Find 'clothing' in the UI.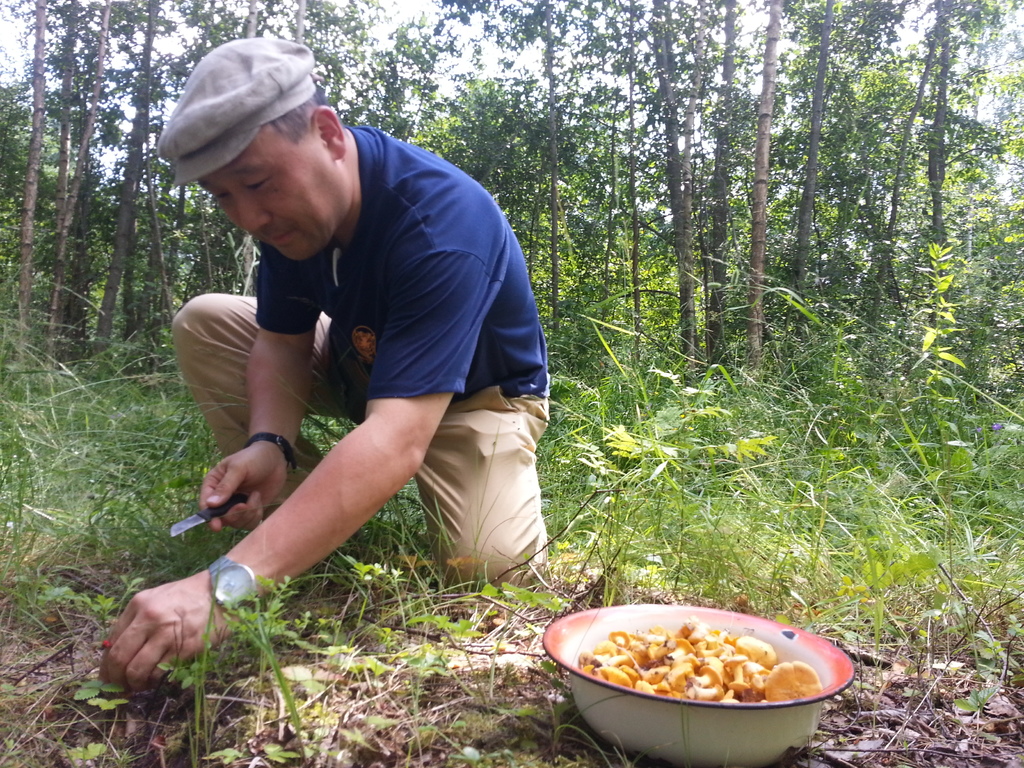
UI element at <box>168,120,557,594</box>.
